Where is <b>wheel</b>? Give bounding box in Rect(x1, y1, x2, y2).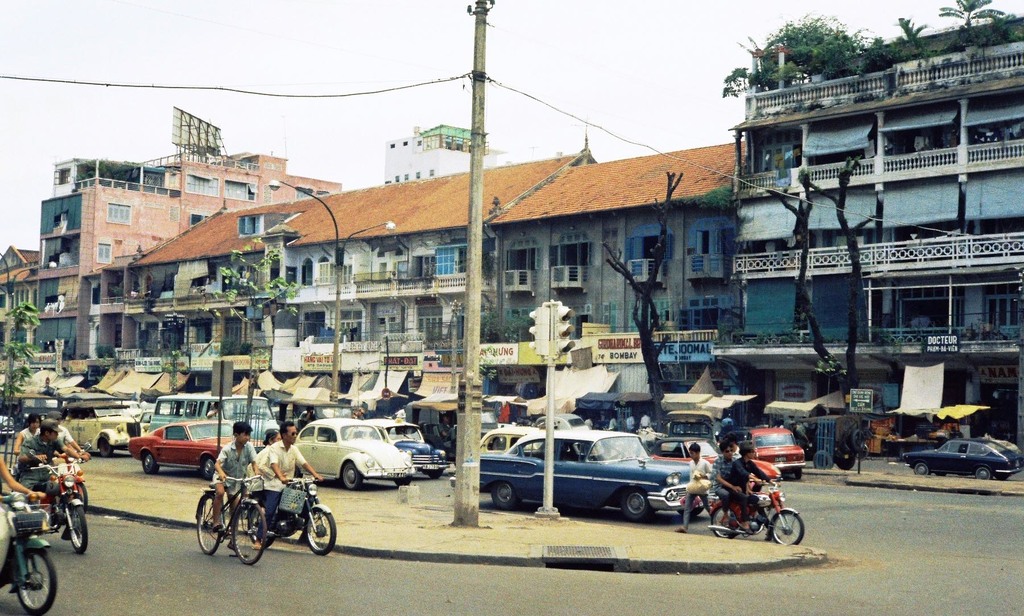
Rect(394, 476, 408, 487).
